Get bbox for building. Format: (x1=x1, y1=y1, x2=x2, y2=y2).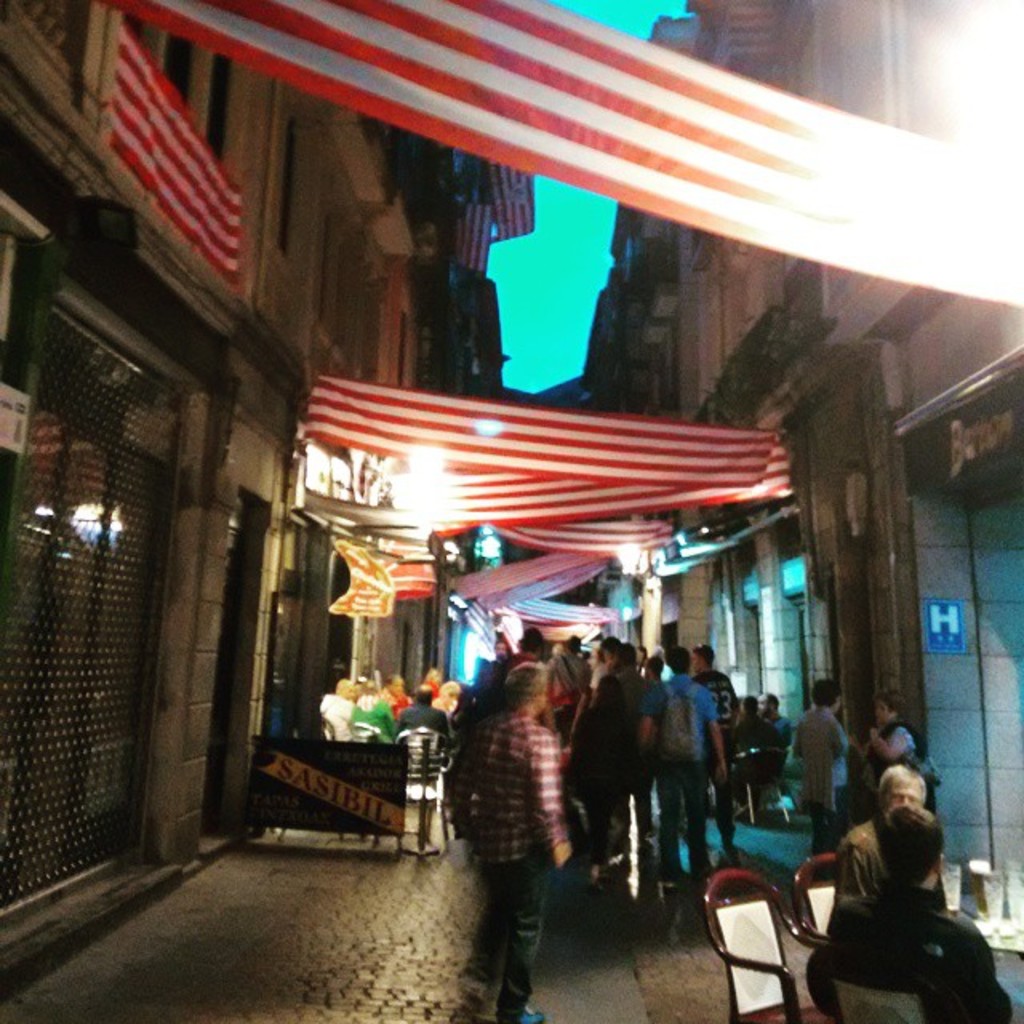
(x1=0, y1=0, x2=510, y2=933).
